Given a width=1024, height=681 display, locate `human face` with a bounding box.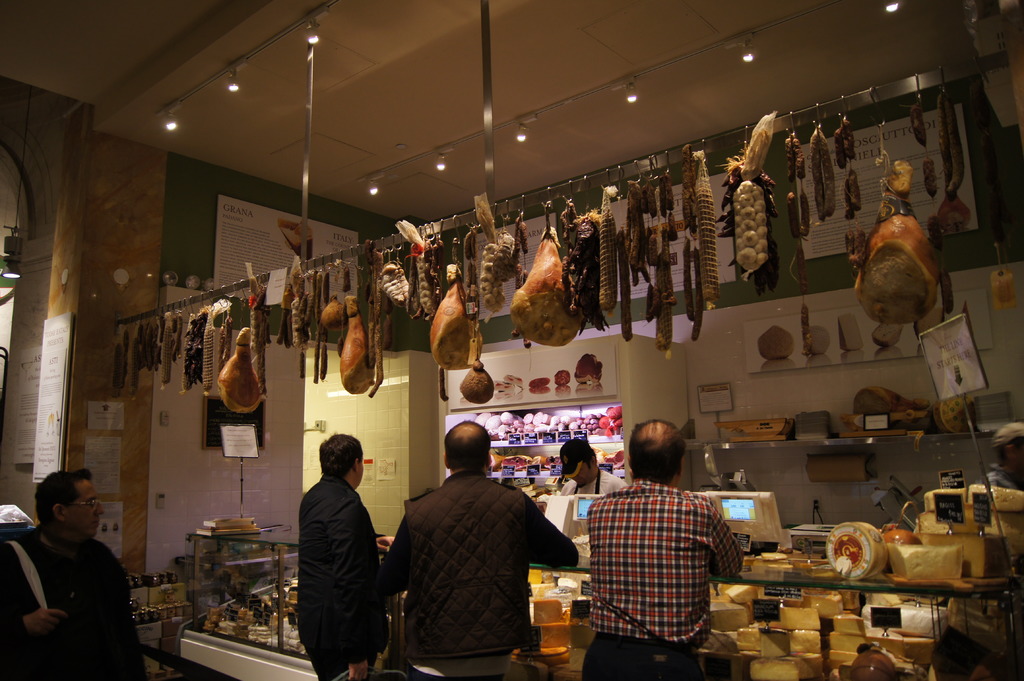
Located: 65/484/104/536.
